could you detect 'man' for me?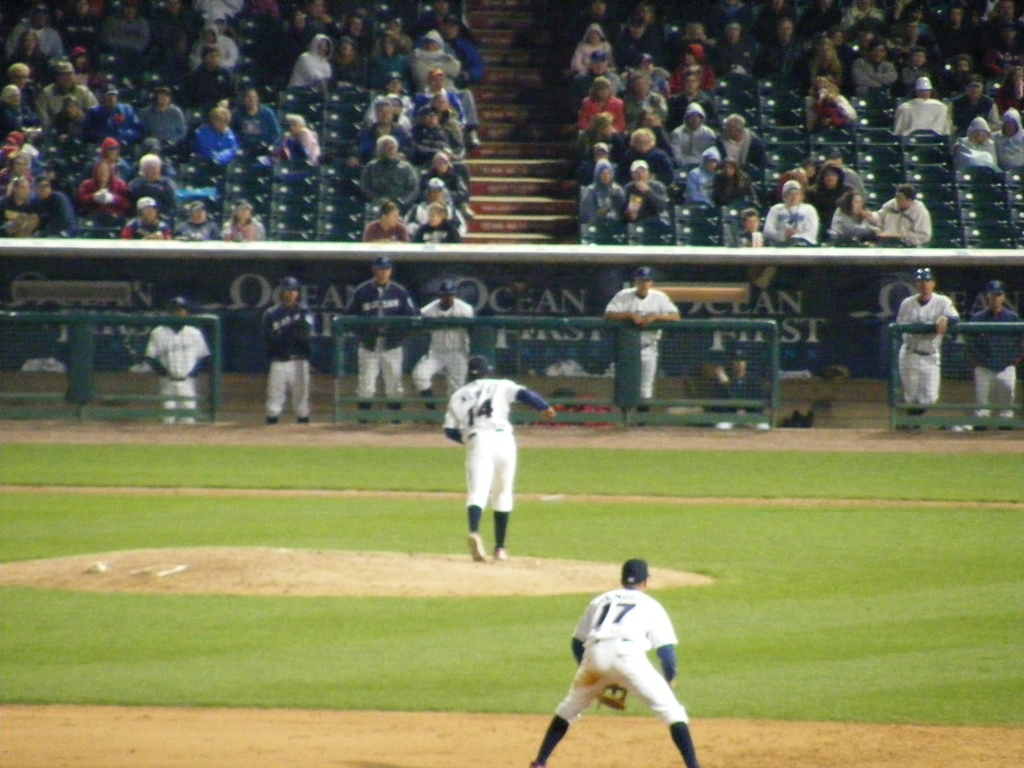
Detection result: (x1=440, y1=355, x2=556, y2=563).
